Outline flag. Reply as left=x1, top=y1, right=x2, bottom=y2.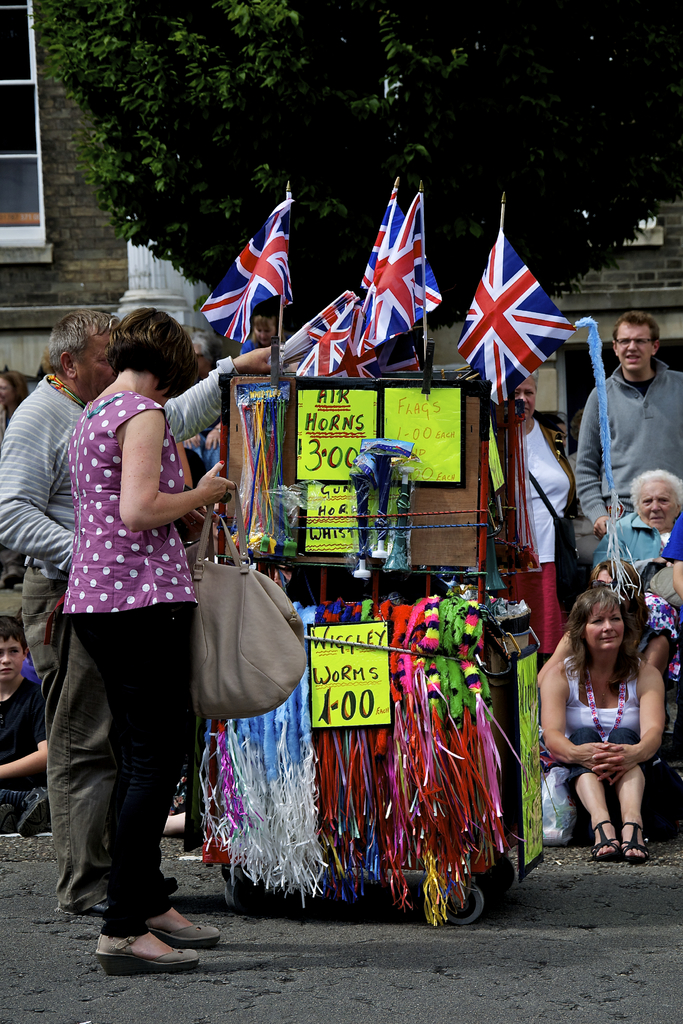
left=286, top=292, right=358, bottom=379.
